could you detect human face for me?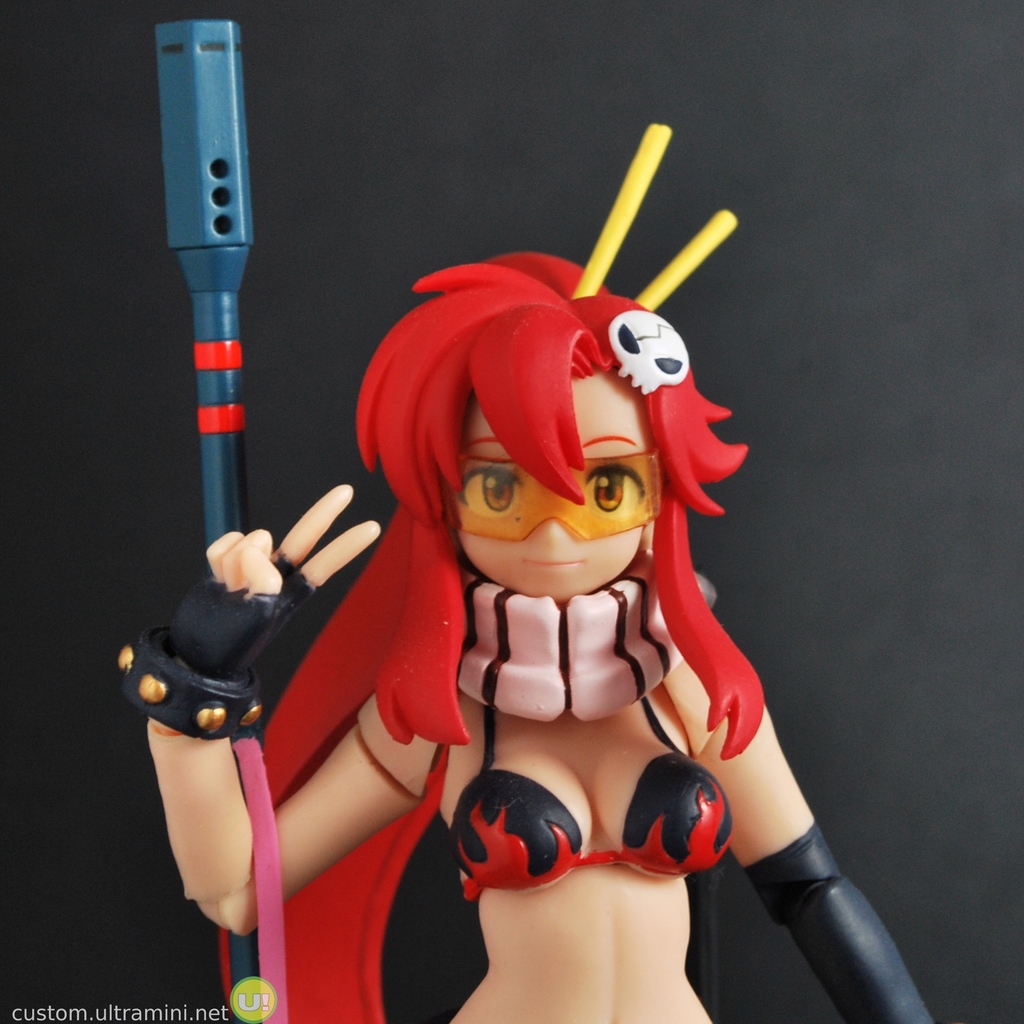
Detection result: bbox=(457, 370, 643, 601).
